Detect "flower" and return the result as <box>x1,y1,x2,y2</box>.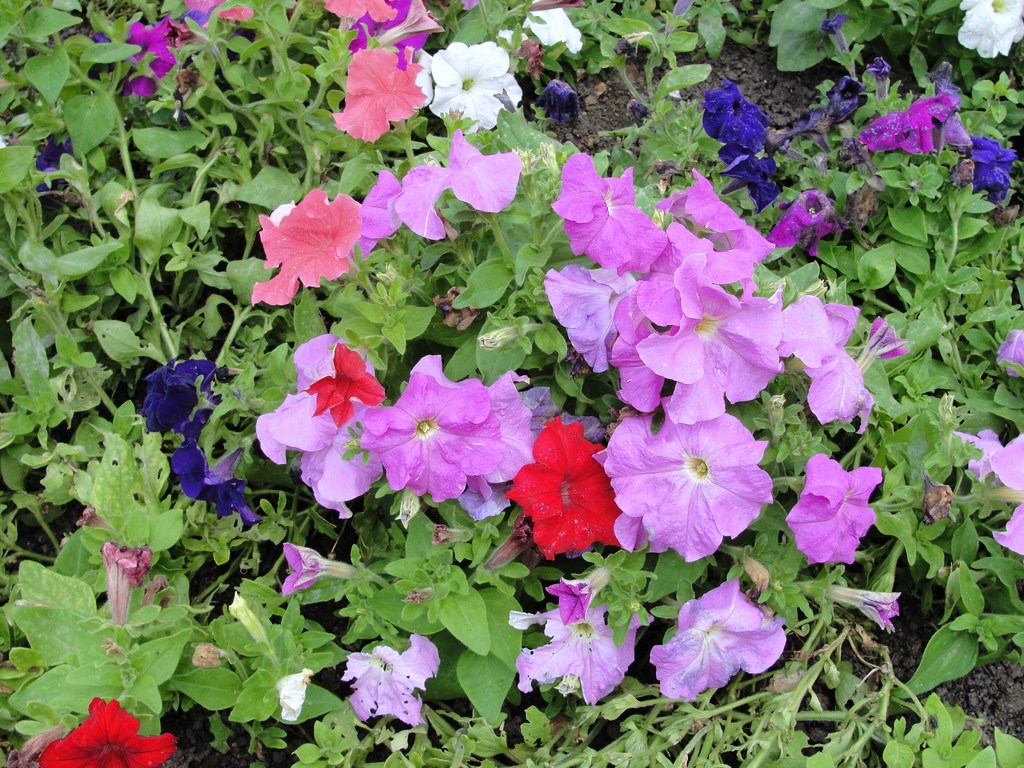
<box>703,83,765,145</box>.
